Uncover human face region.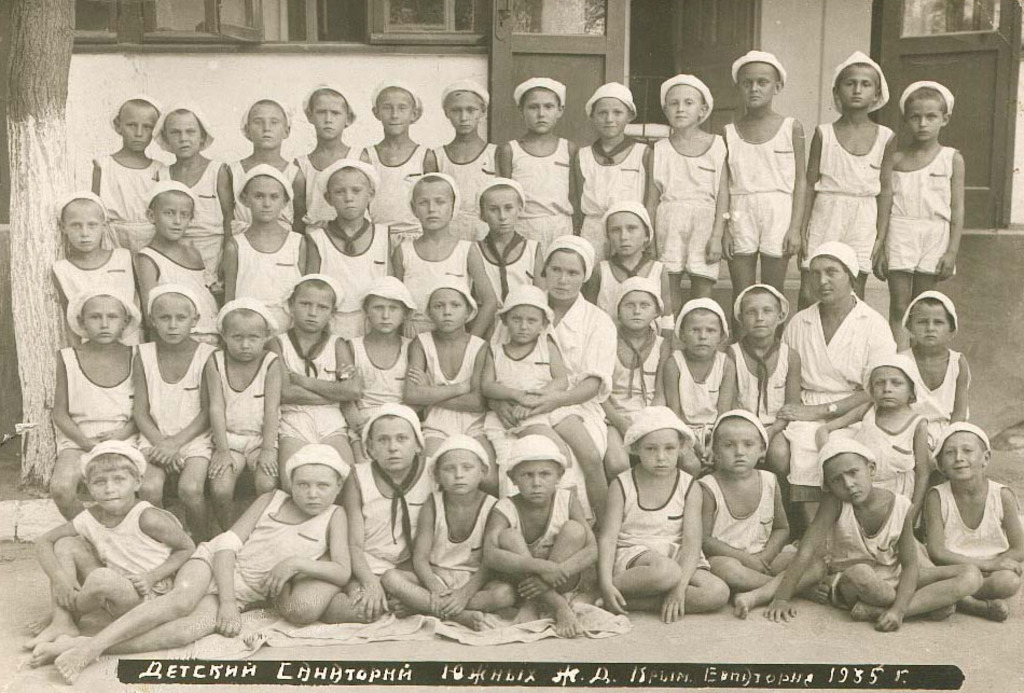
Uncovered: 621:293:656:324.
